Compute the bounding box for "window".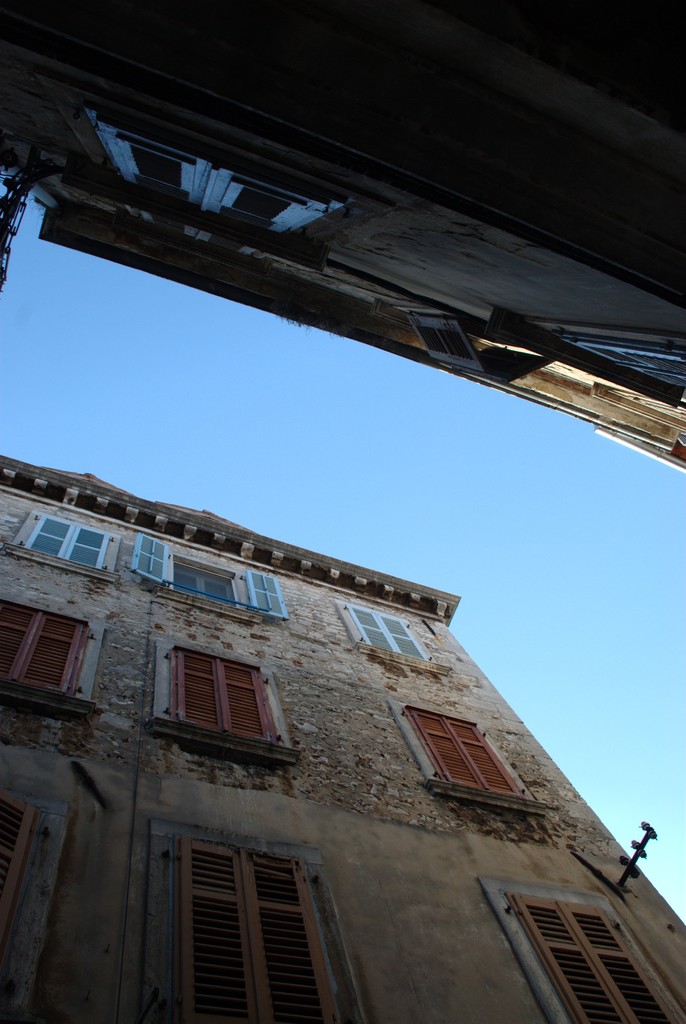
90,109,353,243.
